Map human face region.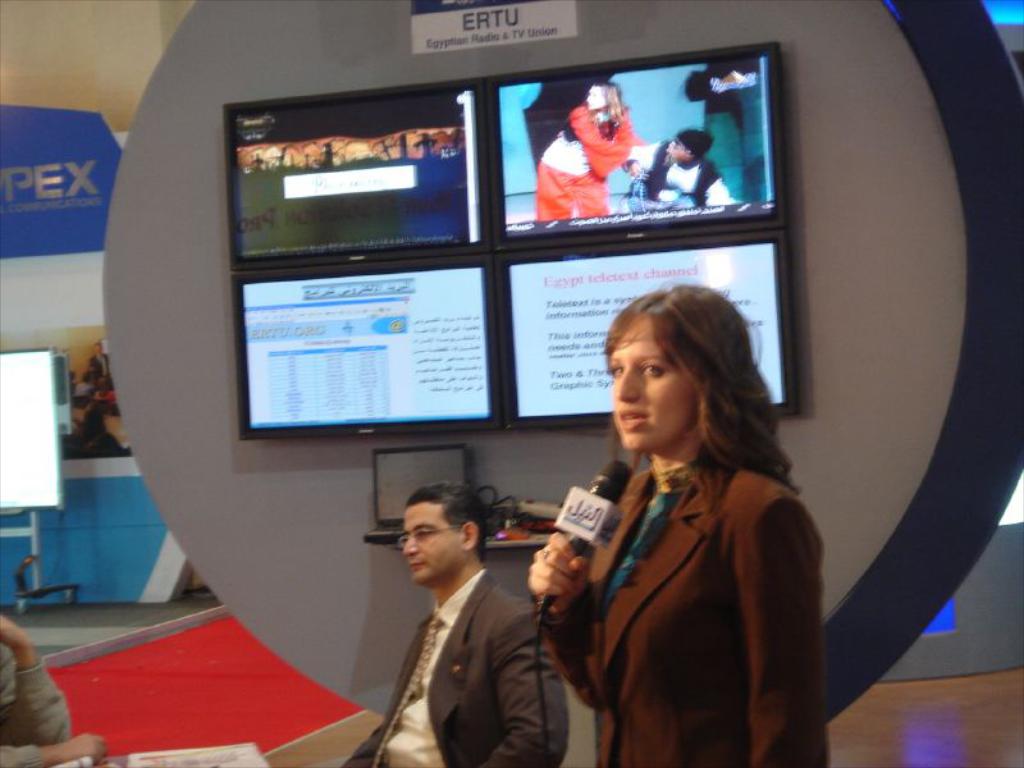
Mapped to box=[604, 315, 689, 448].
